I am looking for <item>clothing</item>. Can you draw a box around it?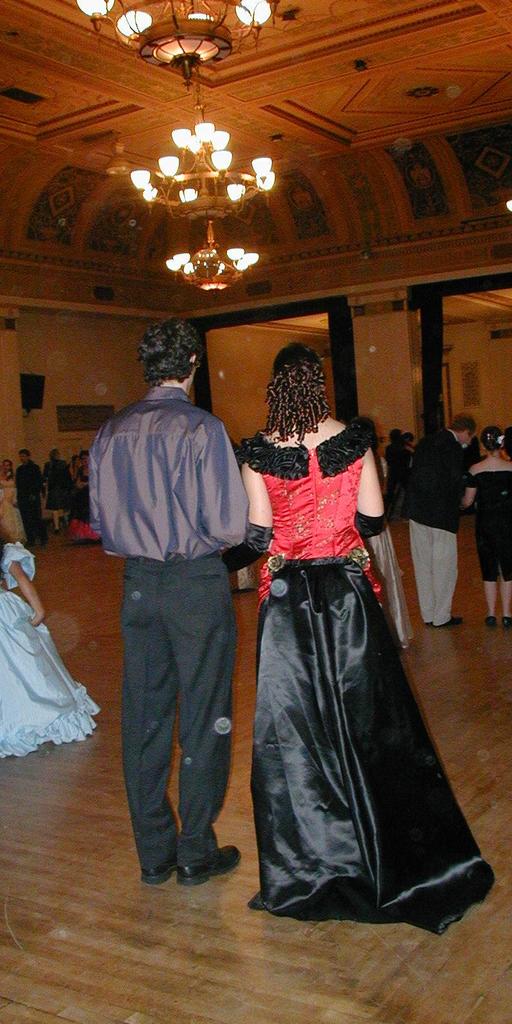
Sure, the bounding box is [66,470,98,543].
